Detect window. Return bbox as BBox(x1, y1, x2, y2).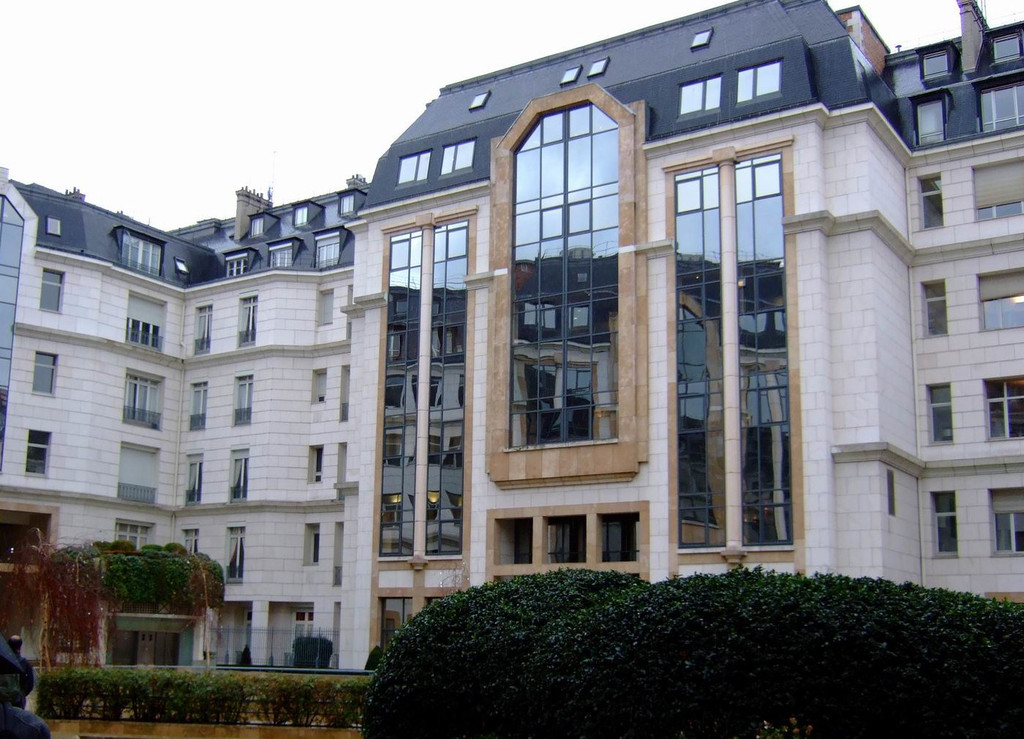
BBox(975, 156, 1023, 218).
